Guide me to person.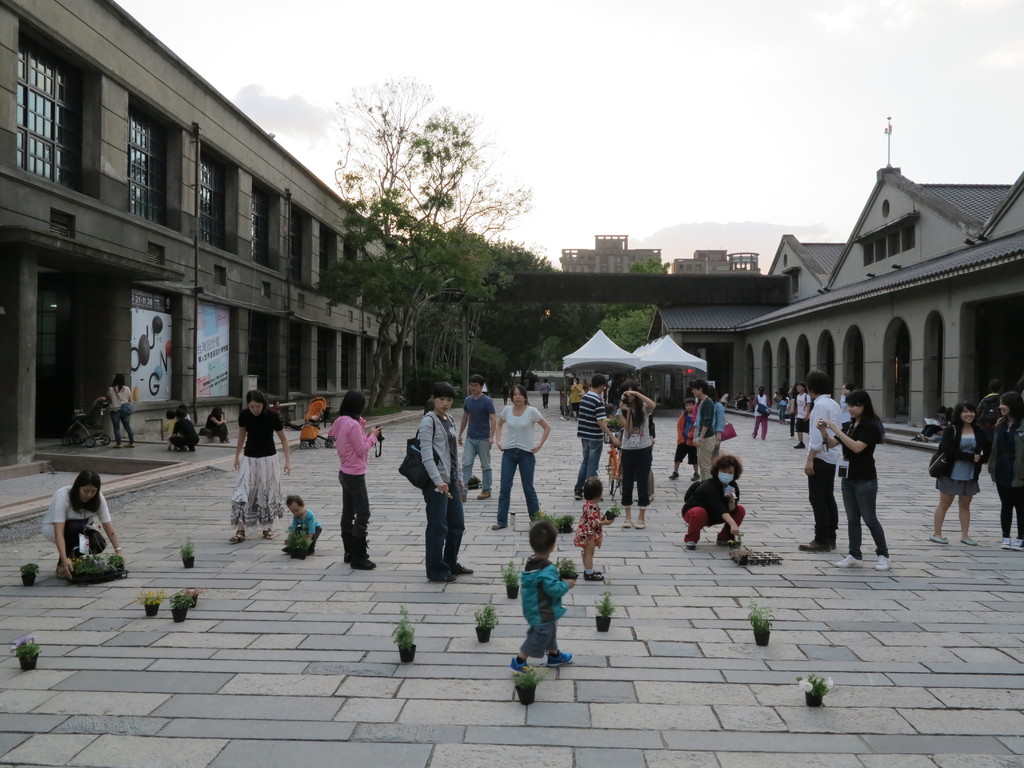
Guidance: {"left": 571, "top": 479, "right": 611, "bottom": 568}.
